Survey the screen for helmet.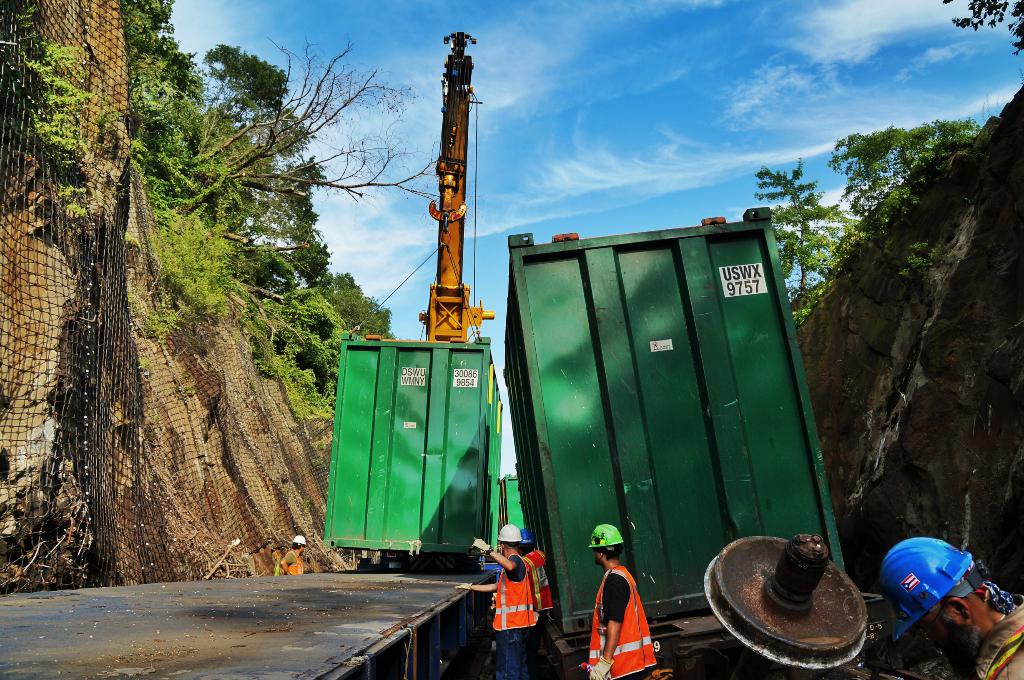
Survey found: 285,530,307,548.
